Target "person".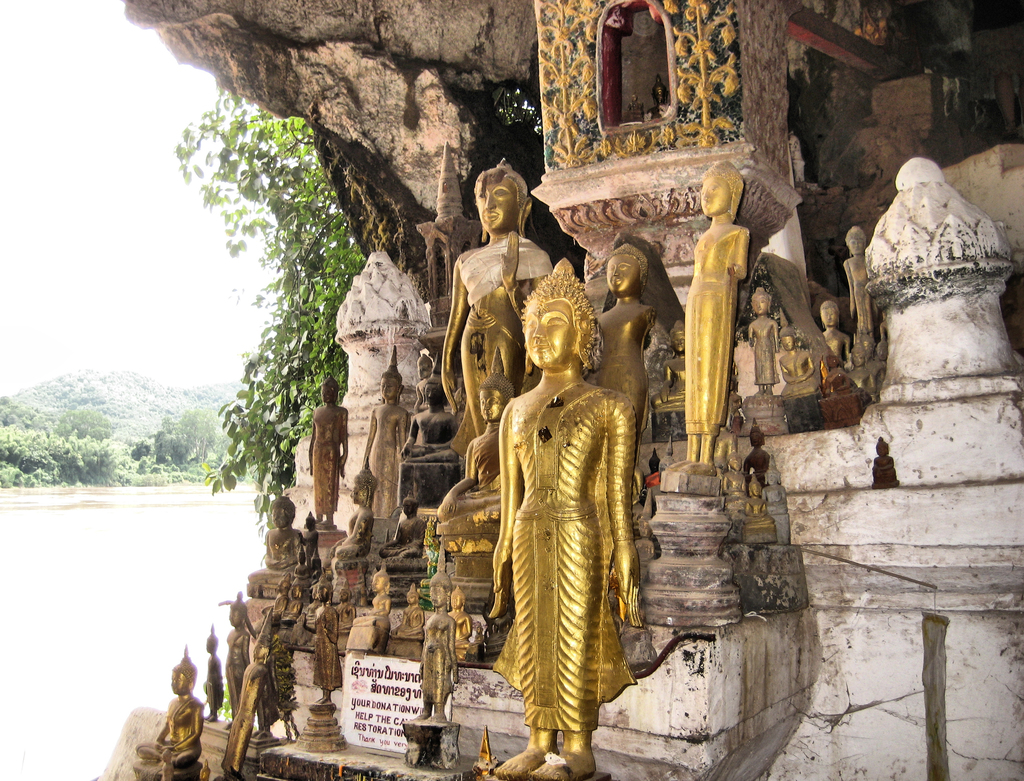
Target region: (left=741, top=287, right=781, bottom=394).
